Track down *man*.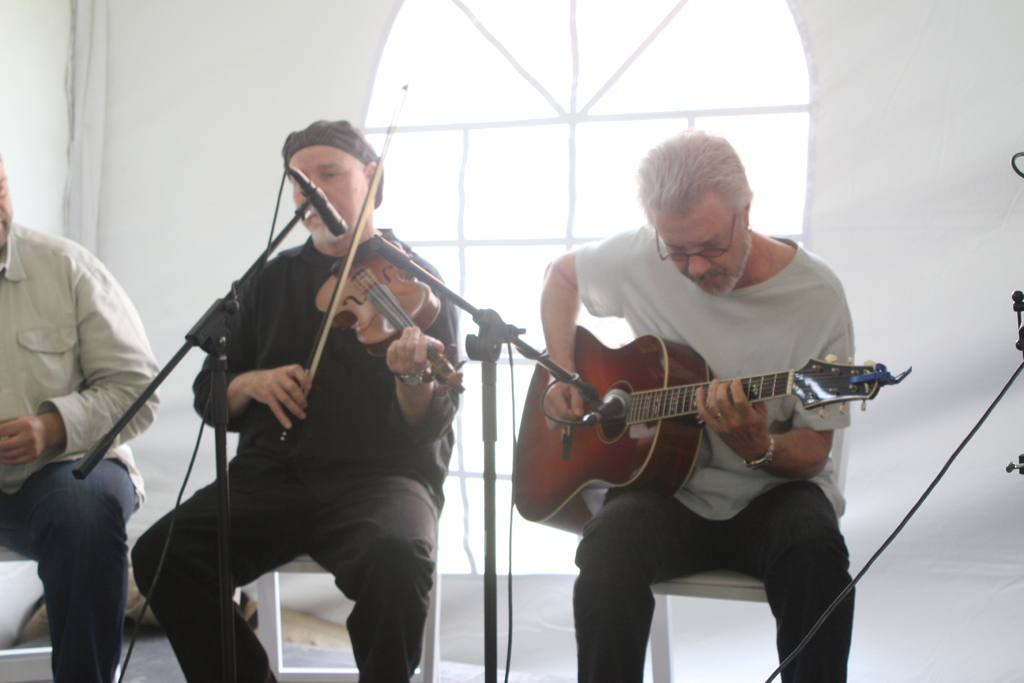
Tracked to 539 130 855 682.
